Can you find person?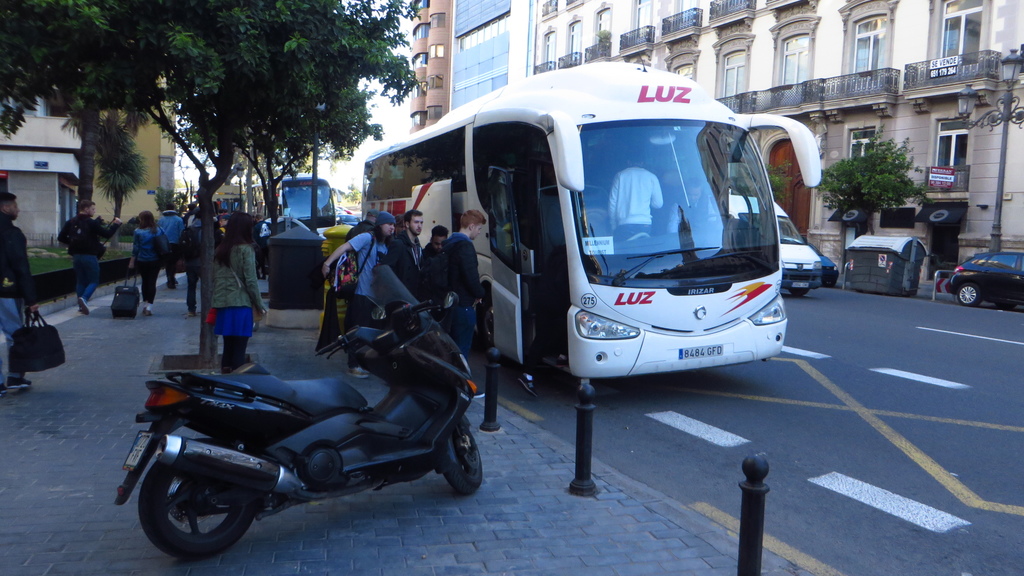
Yes, bounding box: {"left": 0, "top": 198, "right": 40, "bottom": 397}.
